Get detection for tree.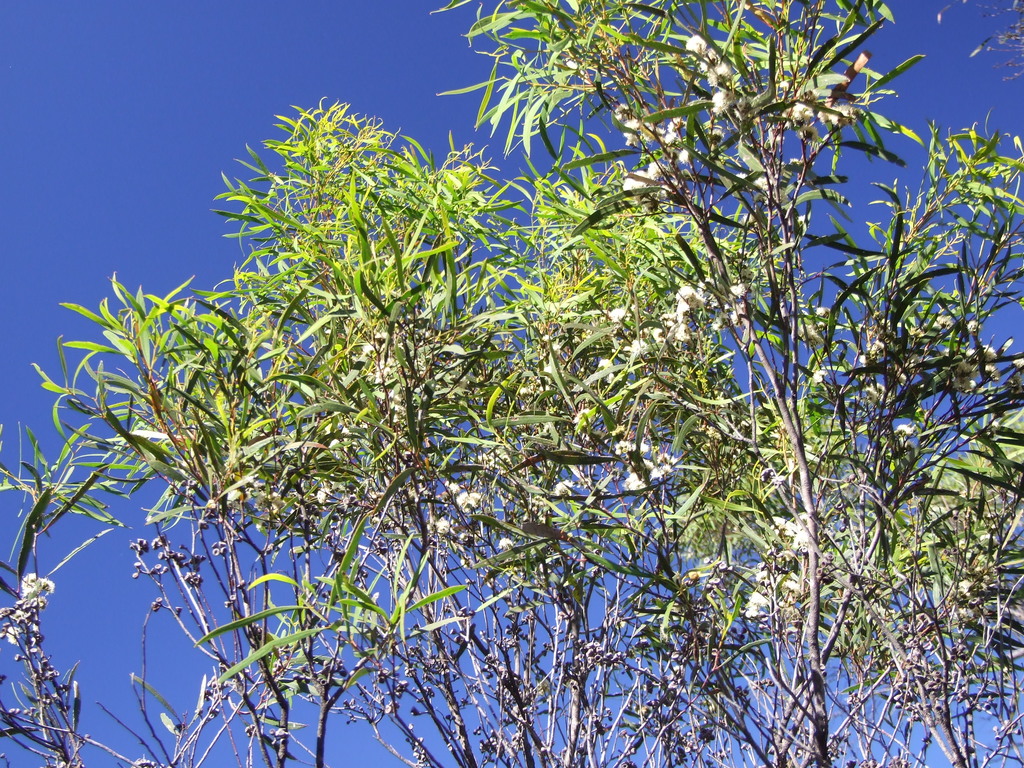
Detection: Rect(0, 0, 1021, 767).
